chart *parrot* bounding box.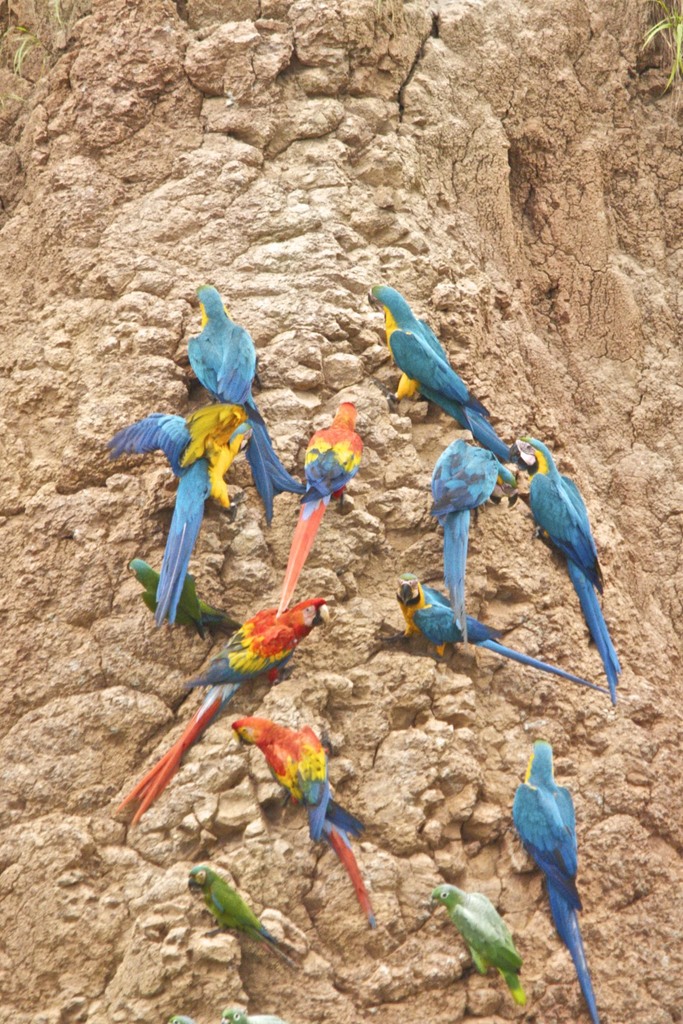
Charted: x1=431, y1=436, x2=515, y2=640.
